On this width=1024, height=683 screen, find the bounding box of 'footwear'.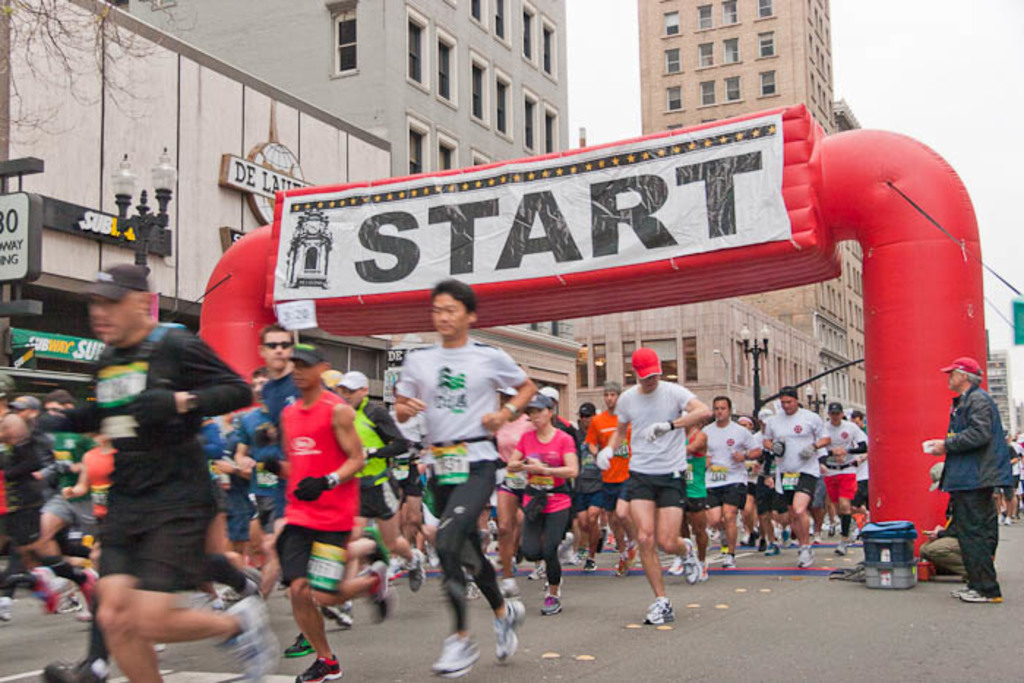
Bounding box: bbox=[363, 563, 399, 626].
